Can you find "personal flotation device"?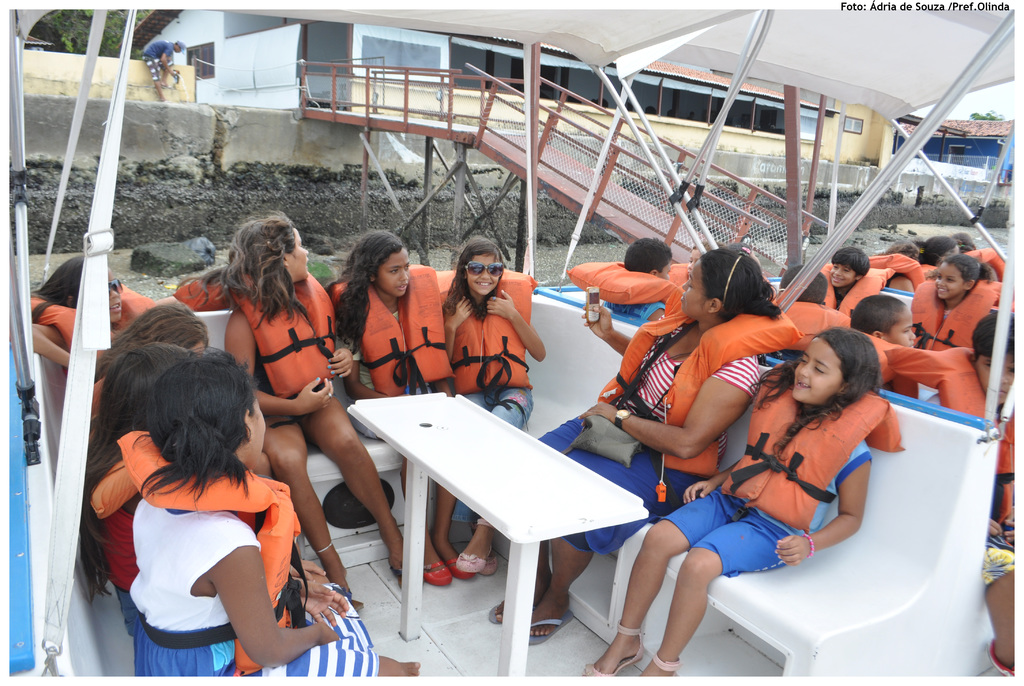
Yes, bounding box: bbox=[868, 247, 926, 294].
